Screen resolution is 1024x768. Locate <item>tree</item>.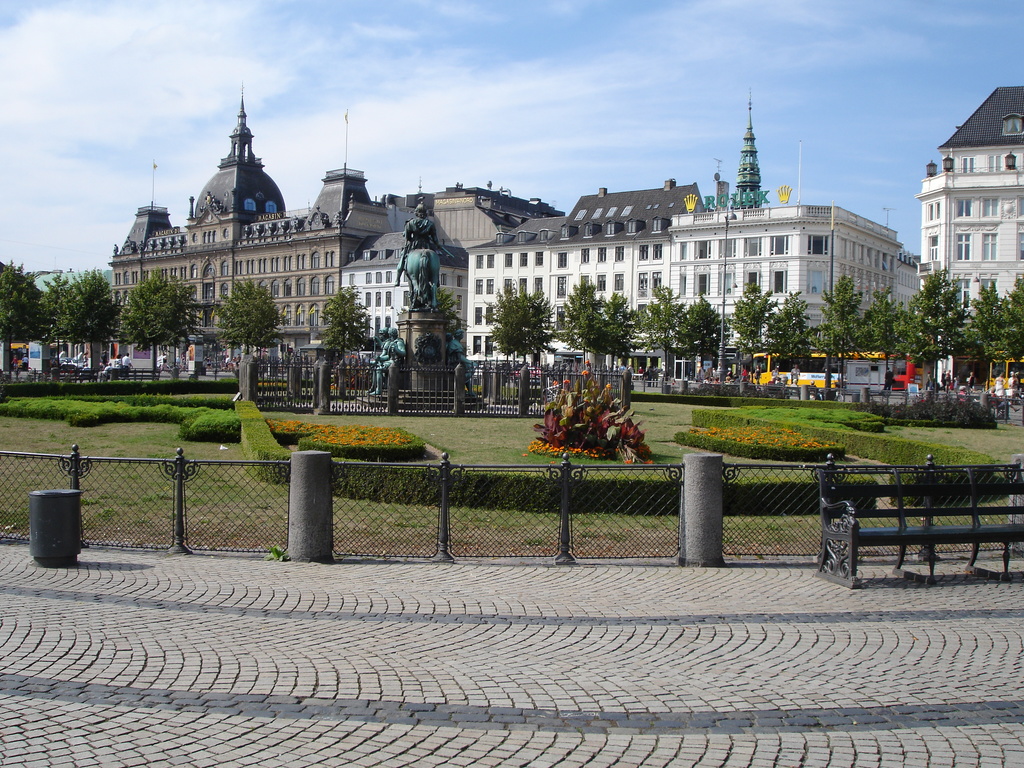
{"x1": 538, "y1": 353, "x2": 649, "y2": 461}.
